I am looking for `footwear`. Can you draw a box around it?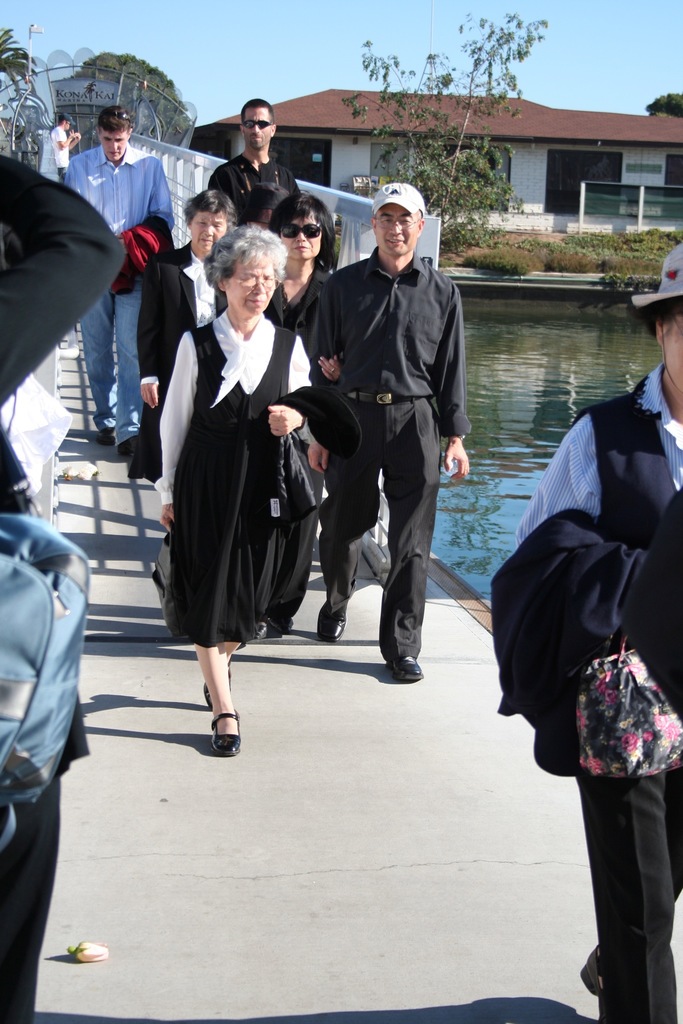
Sure, the bounding box is [322, 595, 358, 646].
